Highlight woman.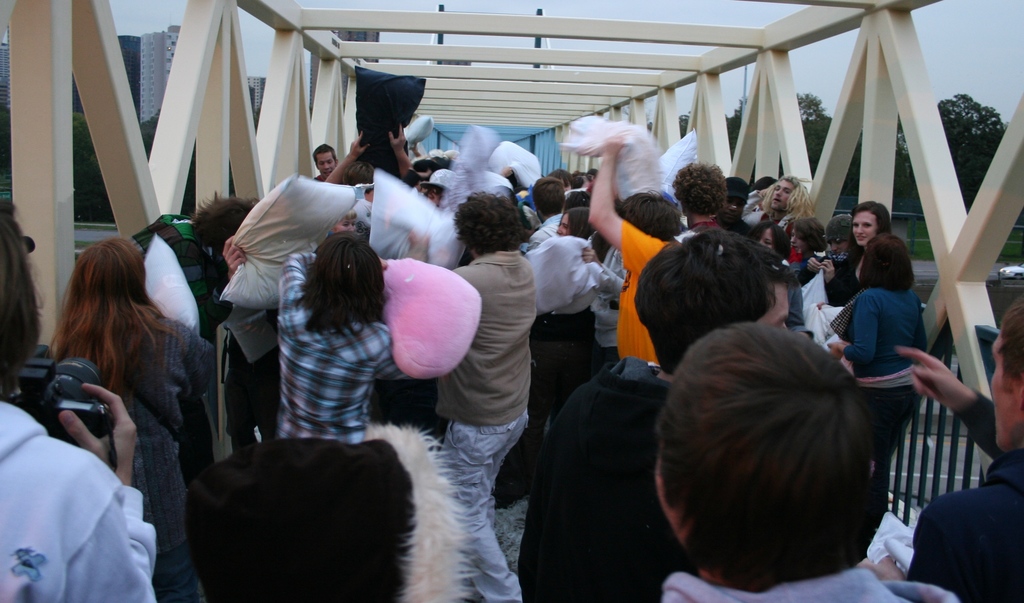
Highlighted region: Rect(282, 231, 431, 449).
